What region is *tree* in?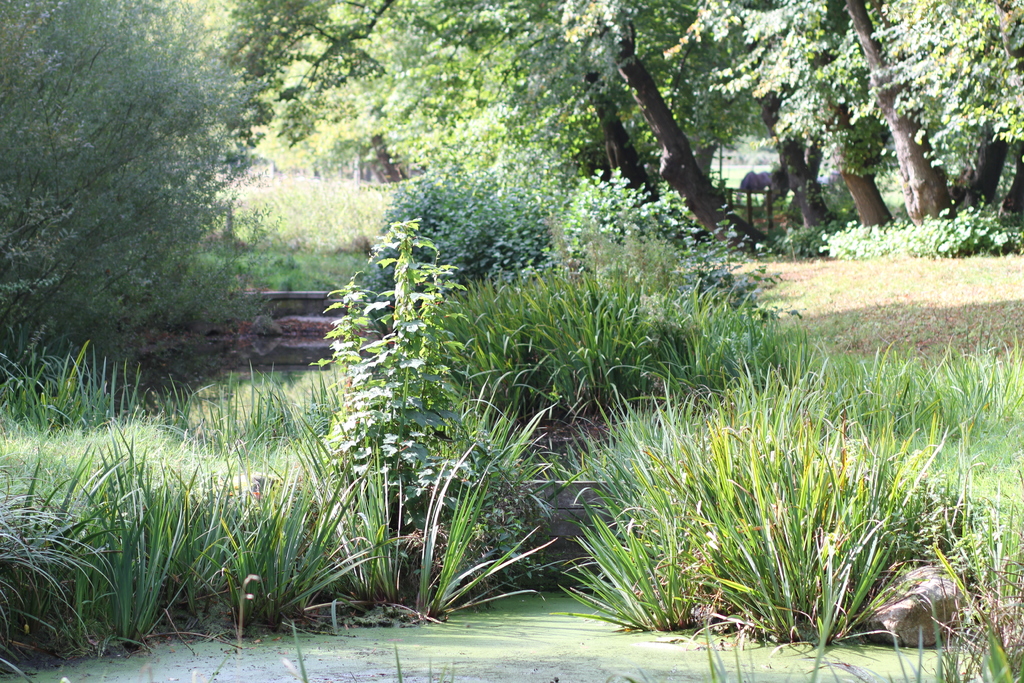
l=865, t=0, r=1023, b=229.
